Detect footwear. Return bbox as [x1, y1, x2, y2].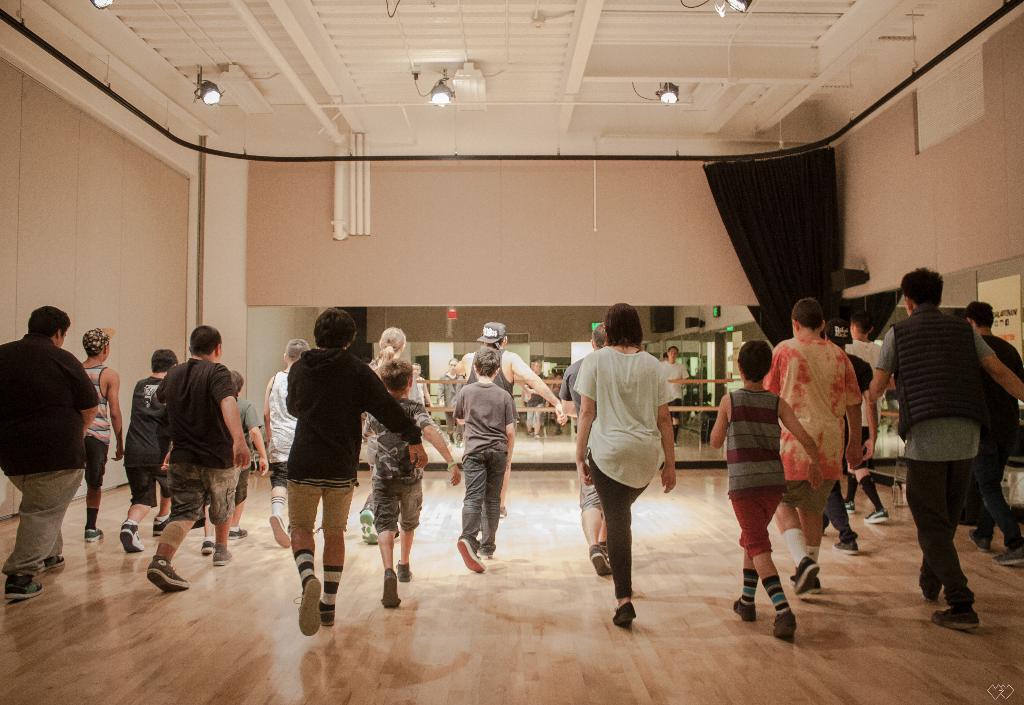
[207, 544, 234, 565].
